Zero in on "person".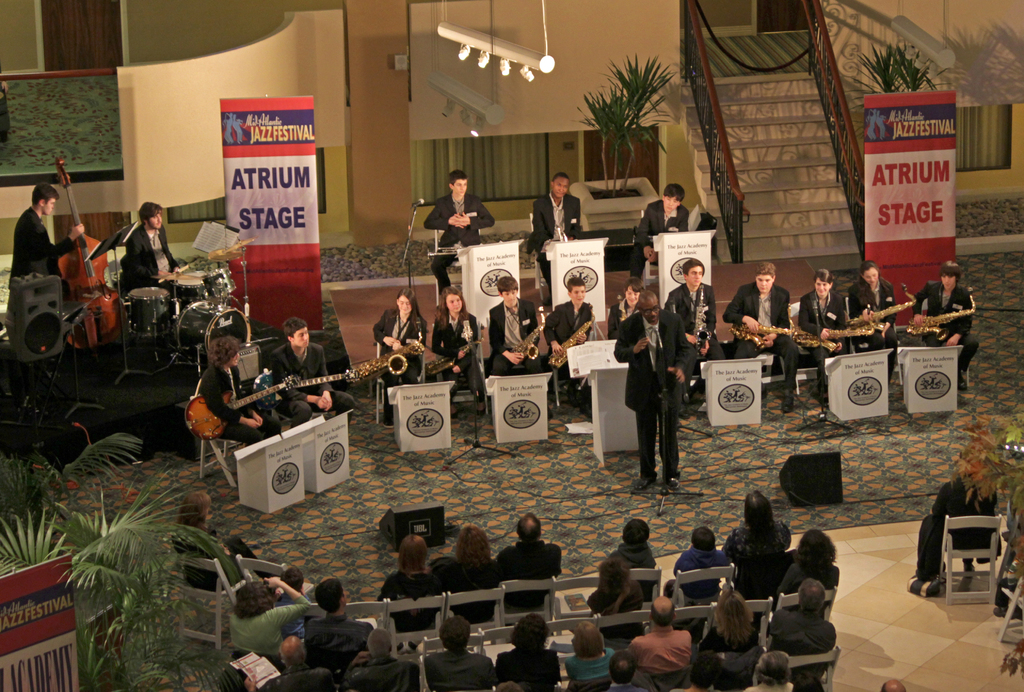
Zeroed in: 669 257 719 417.
